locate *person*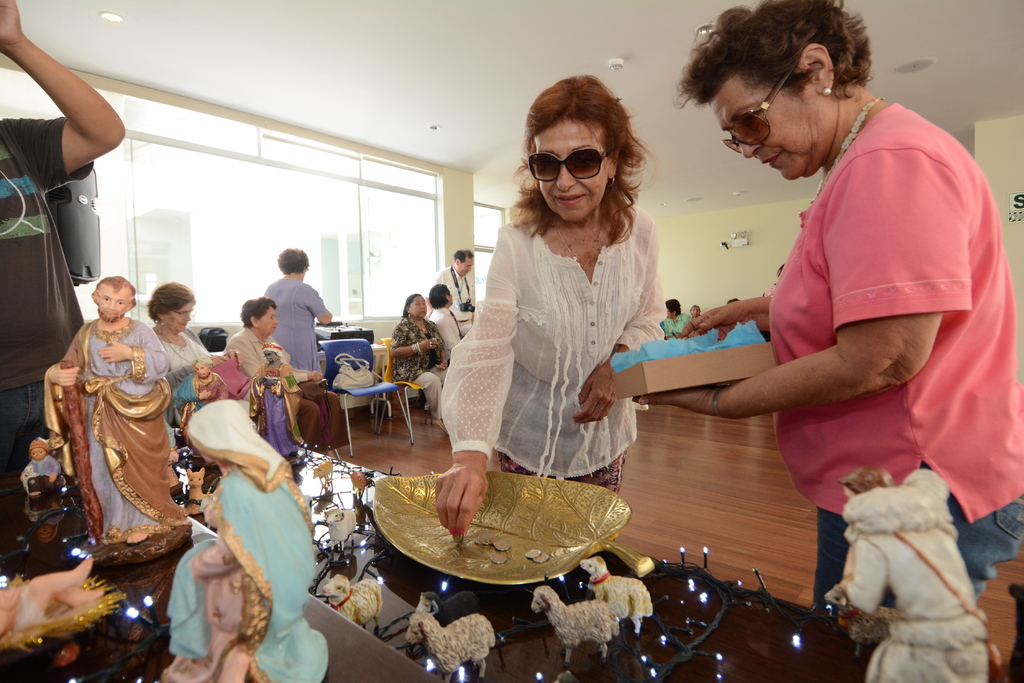
{"left": 834, "top": 473, "right": 996, "bottom": 682}
